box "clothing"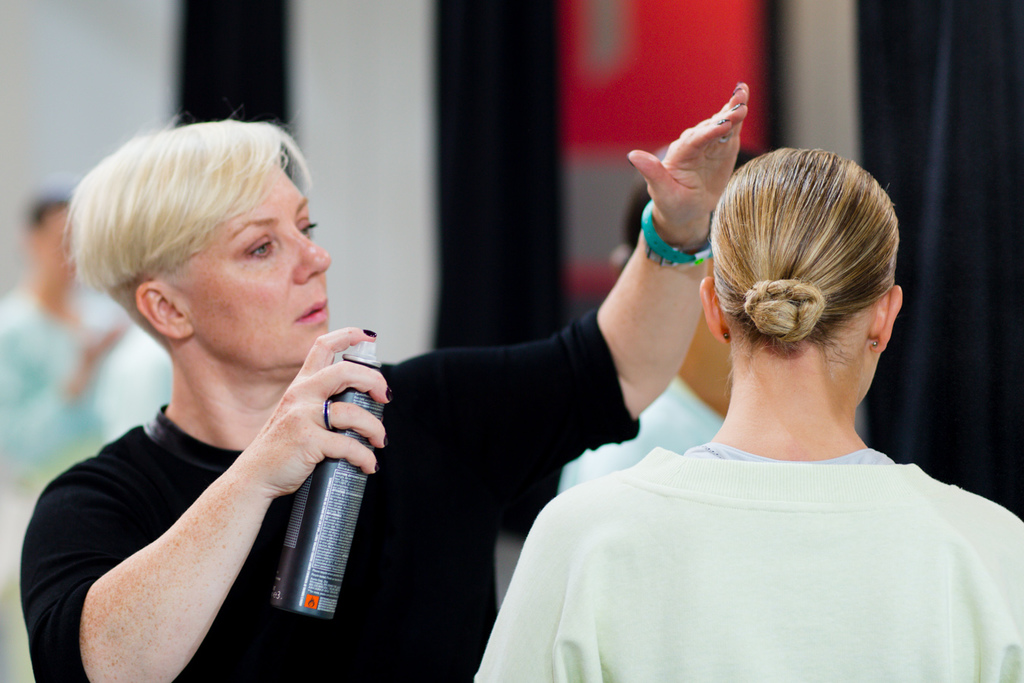
x1=555, y1=375, x2=718, y2=500
